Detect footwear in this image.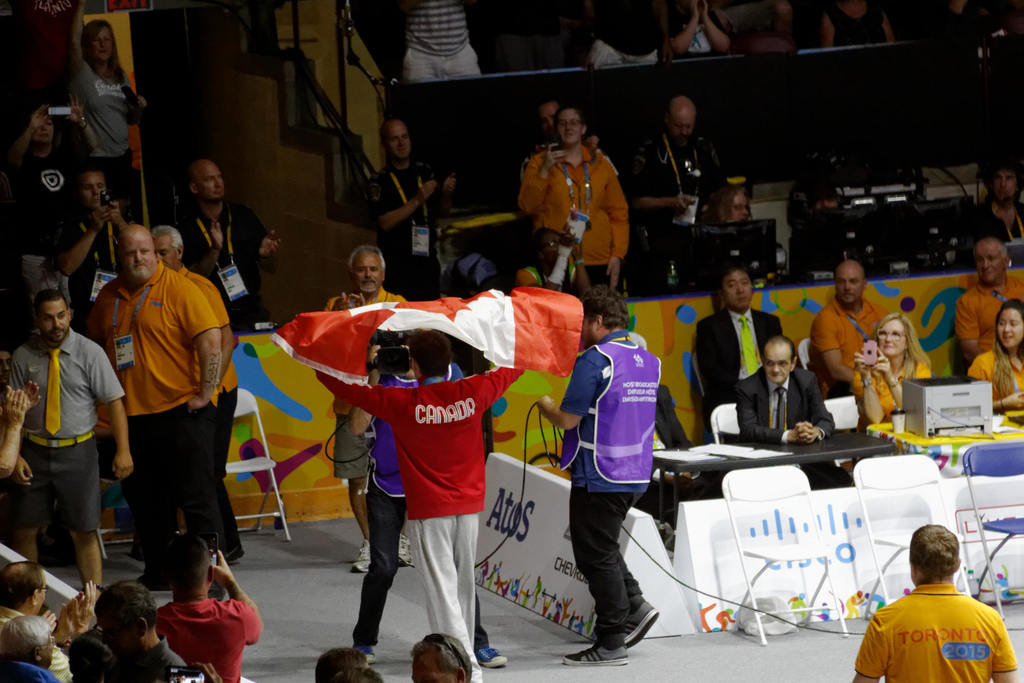
Detection: rect(351, 536, 374, 575).
